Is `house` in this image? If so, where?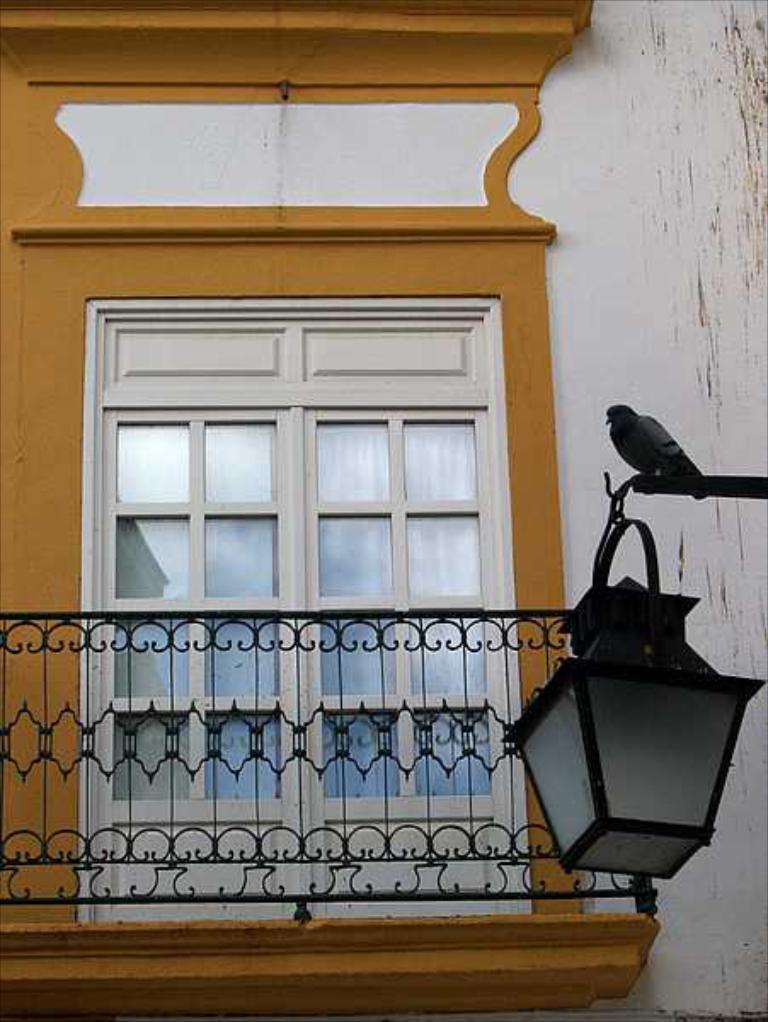
Yes, at (0,0,766,1020).
